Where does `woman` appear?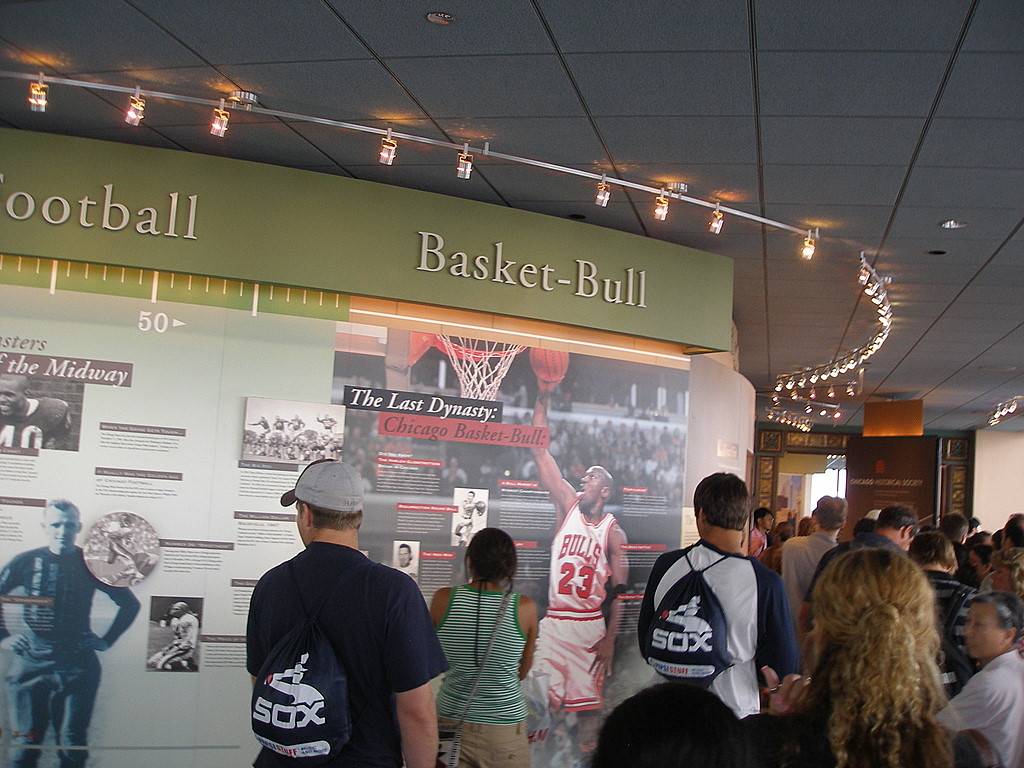
Appears at (x1=759, y1=511, x2=977, y2=760).
